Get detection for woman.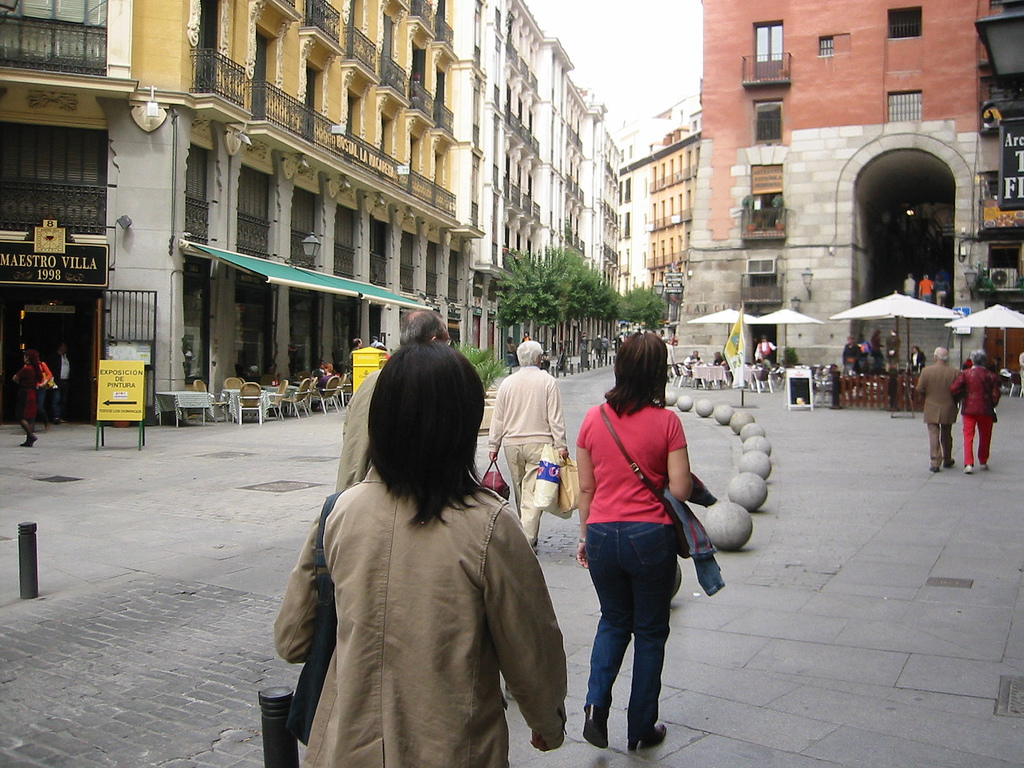
Detection: pyautogui.locateOnScreen(251, 334, 572, 766).
